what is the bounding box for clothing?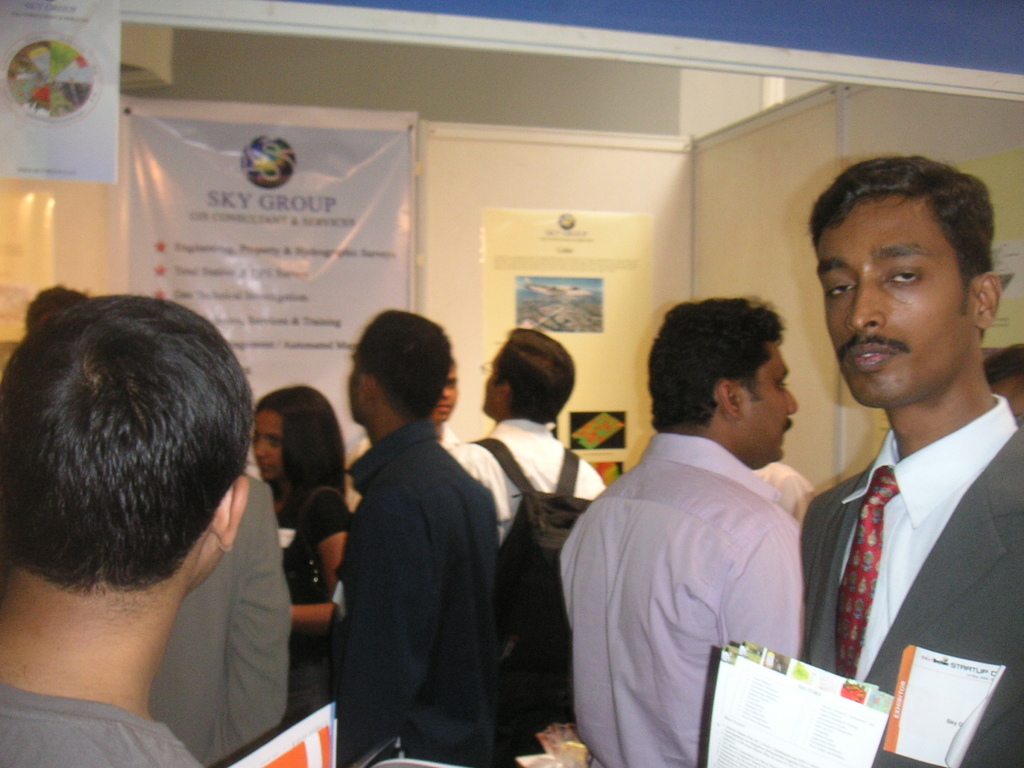
Rect(0, 684, 202, 767).
